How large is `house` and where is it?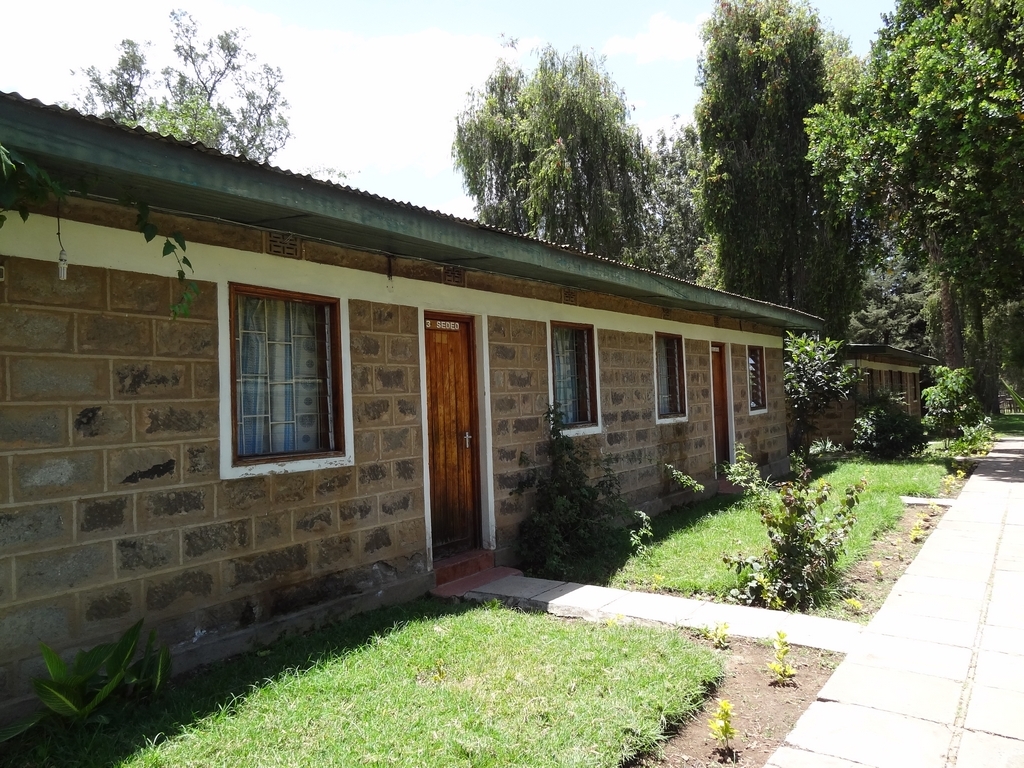
Bounding box: (left=0, top=85, right=826, bottom=748).
